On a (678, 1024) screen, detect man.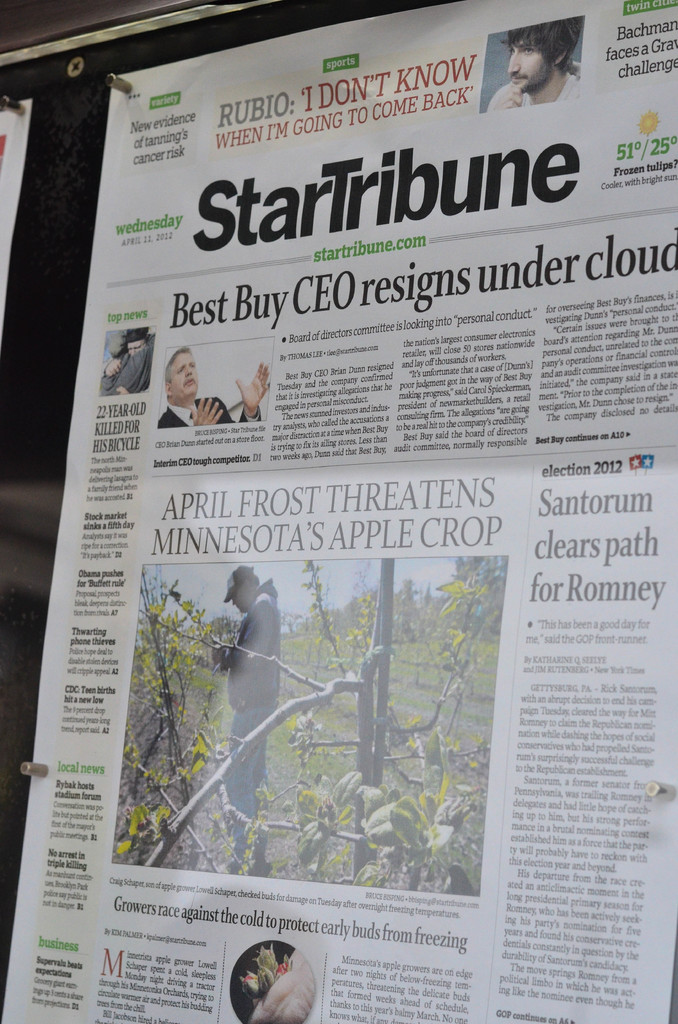
left=494, top=29, right=588, bottom=99.
